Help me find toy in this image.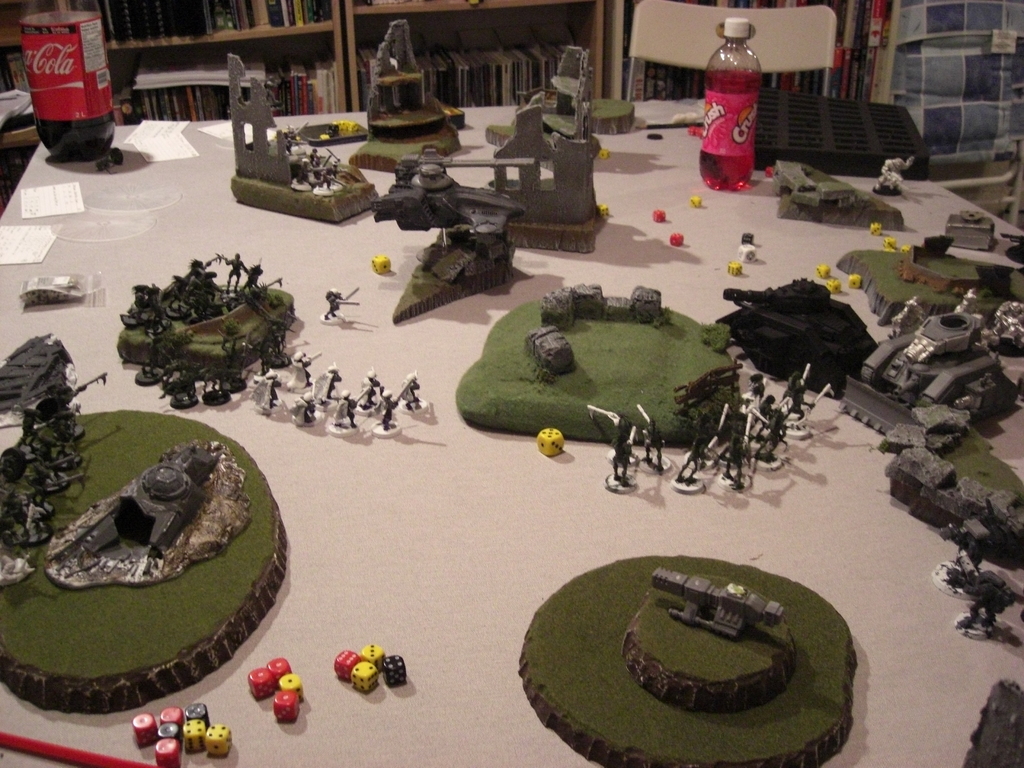
Found it: box=[316, 360, 341, 403].
